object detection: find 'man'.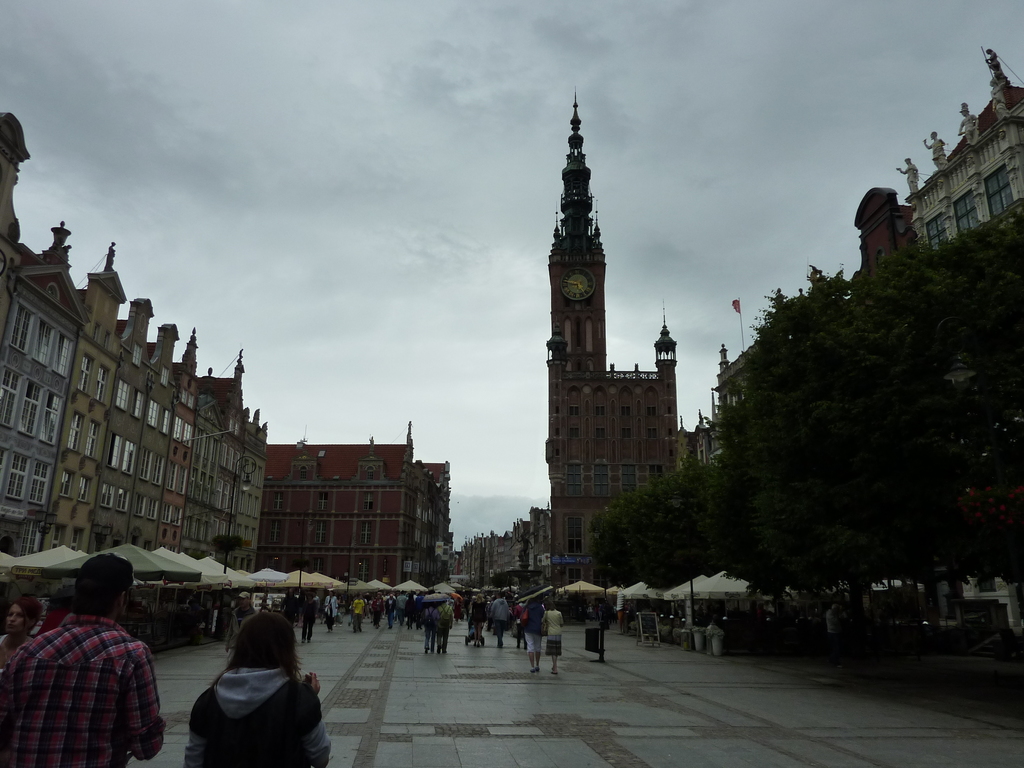
left=280, top=589, right=297, bottom=626.
